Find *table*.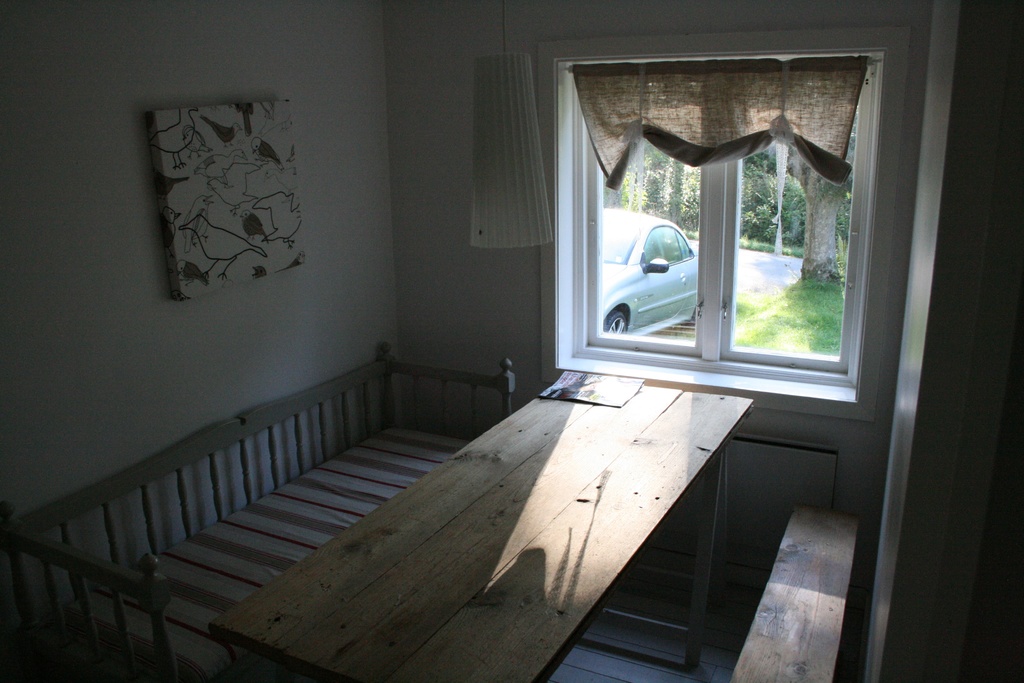
(x1=178, y1=330, x2=833, y2=682).
